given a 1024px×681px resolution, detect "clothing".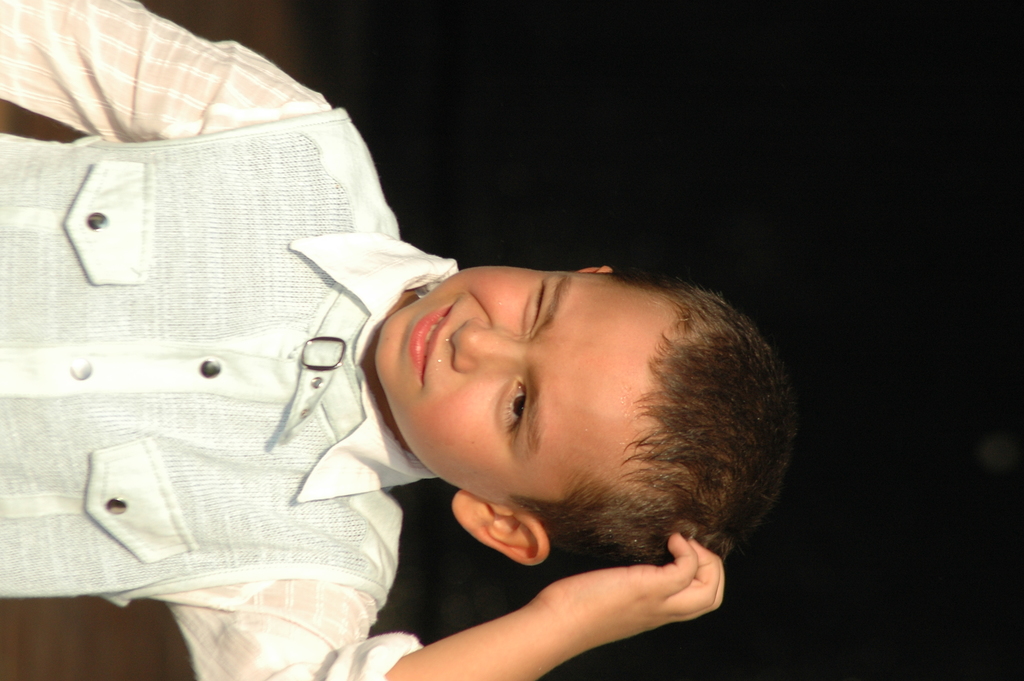
crop(26, 75, 420, 647).
